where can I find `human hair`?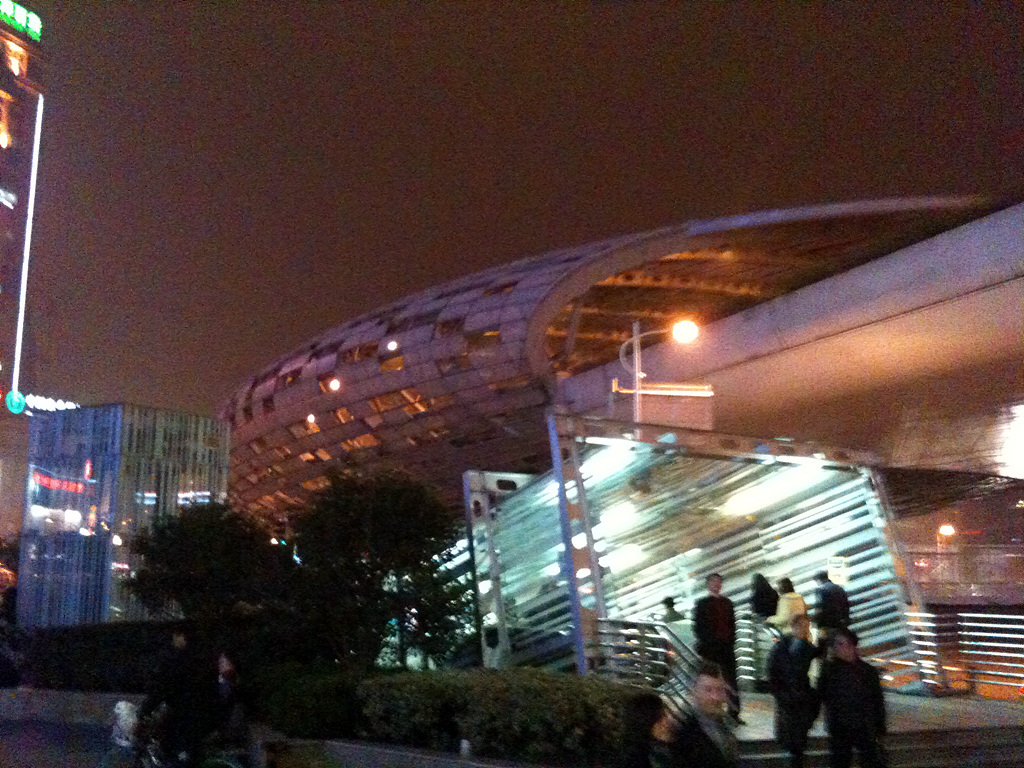
You can find it at rect(834, 624, 873, 654).
